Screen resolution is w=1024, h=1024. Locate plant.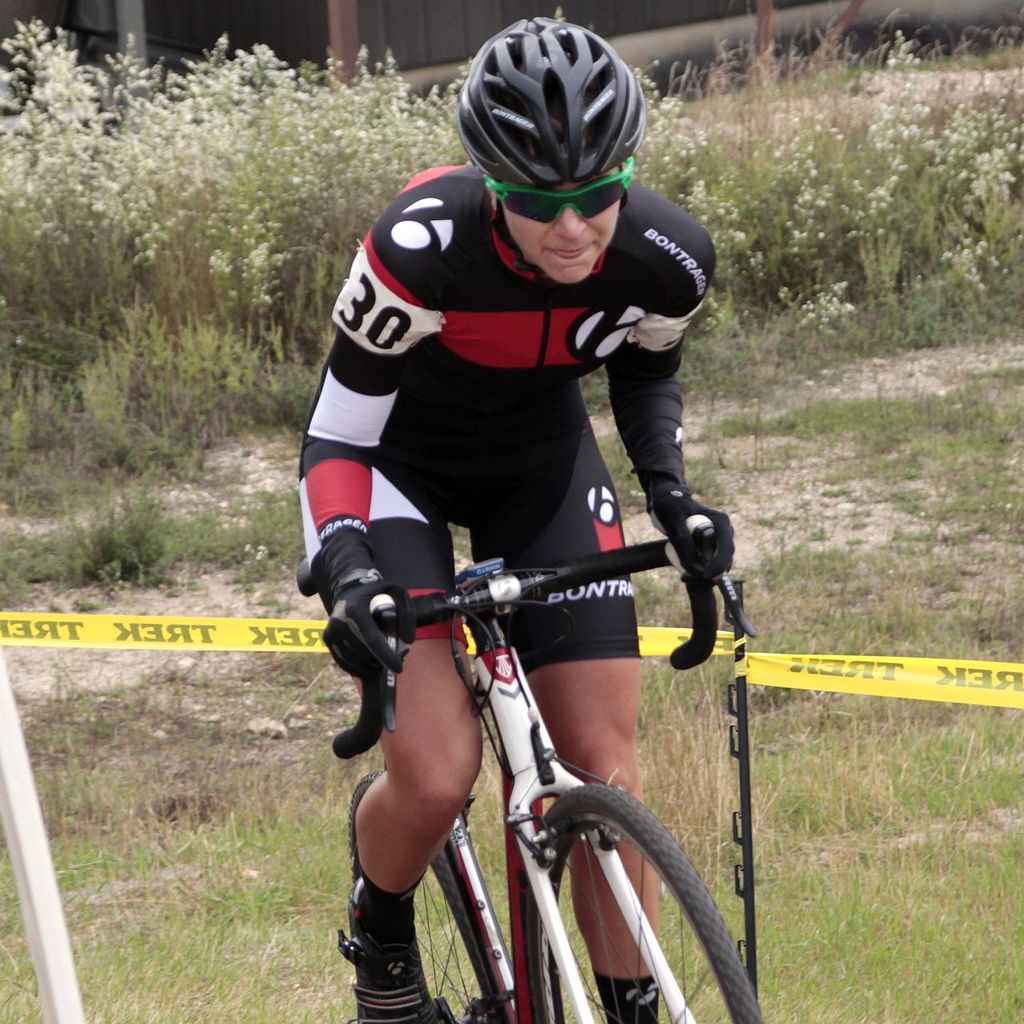
x1=70 y1=474 x2=174 y2=589.
